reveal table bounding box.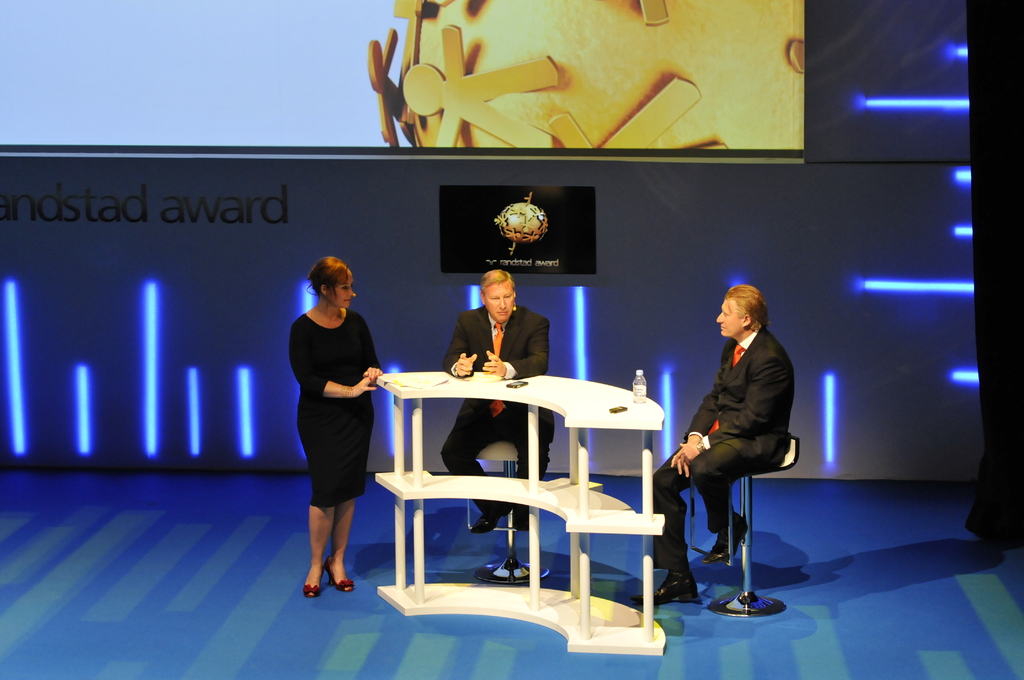
Revealed: 287 377 662 615.
